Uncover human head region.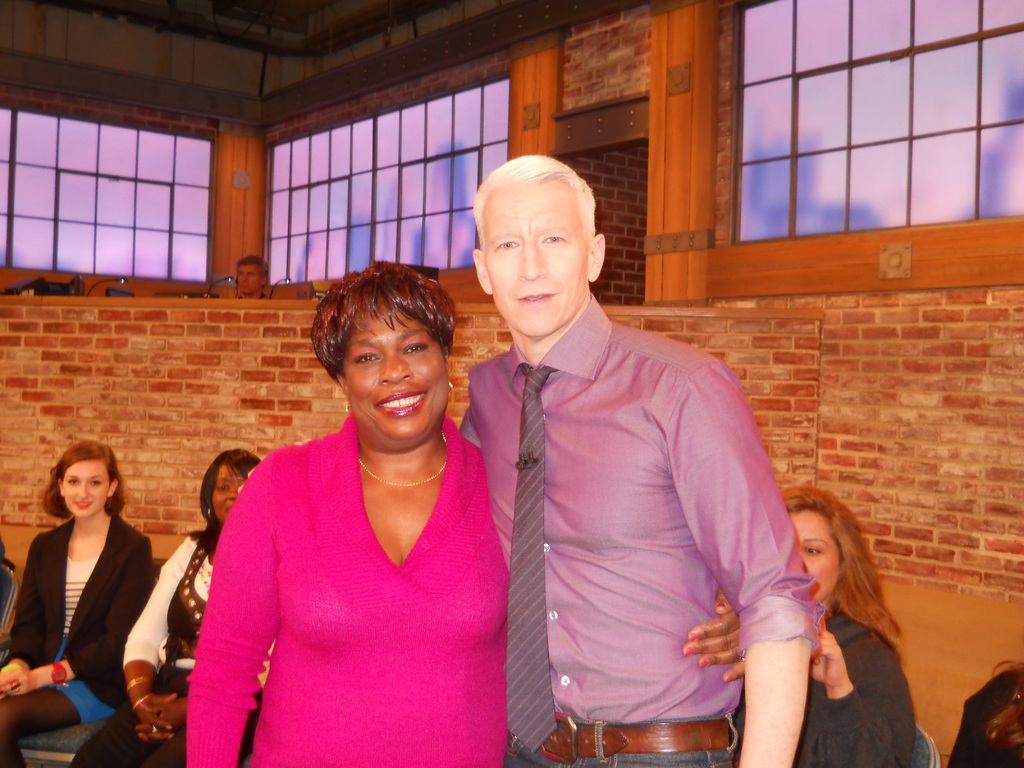
Uncovered: crop(464, 146, 605, 321).
